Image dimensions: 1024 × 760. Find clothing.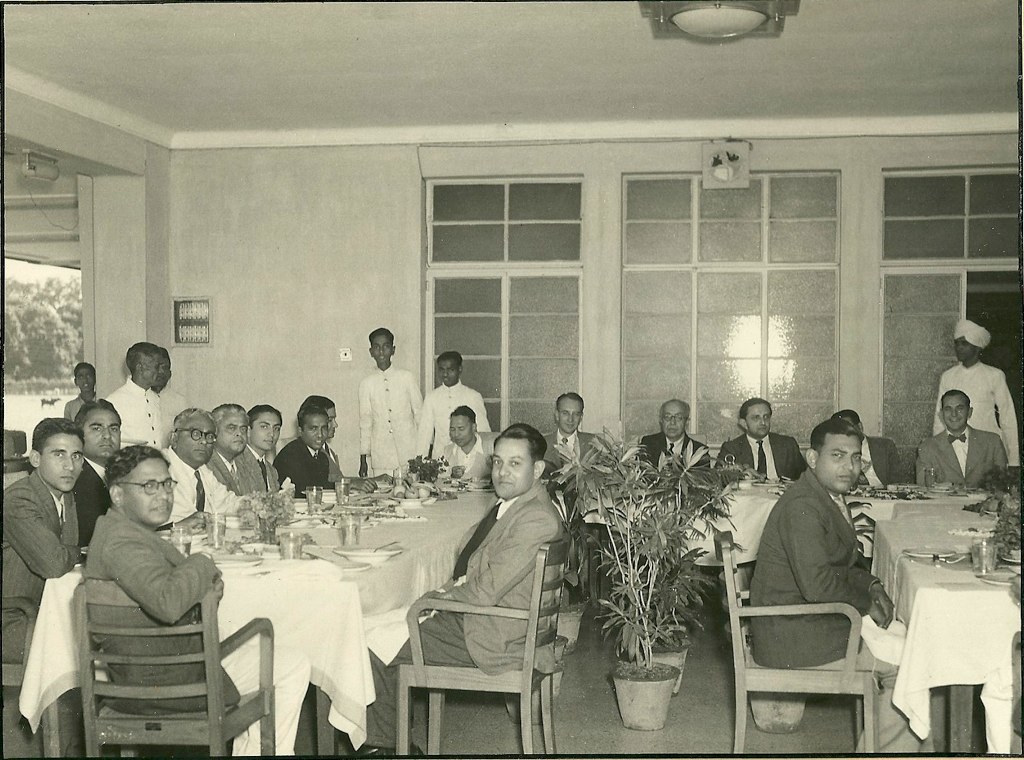
(x1=753, y1=463, x2=923, y2=759).
